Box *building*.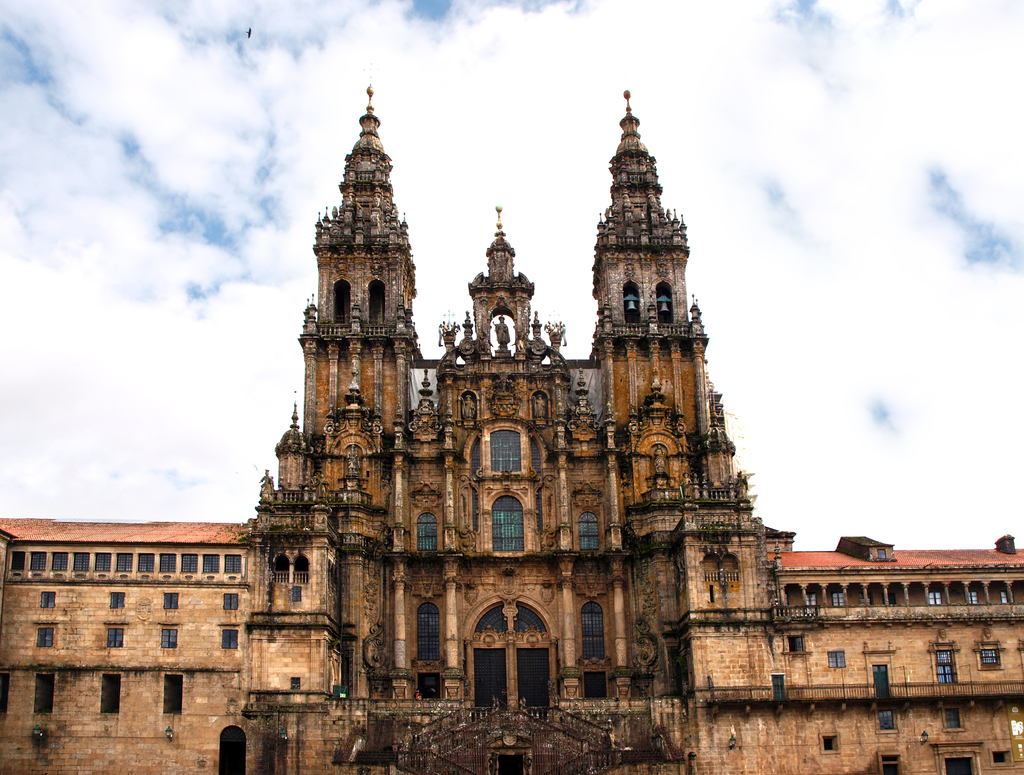
bbox=(0, 60, 1023, 771).
